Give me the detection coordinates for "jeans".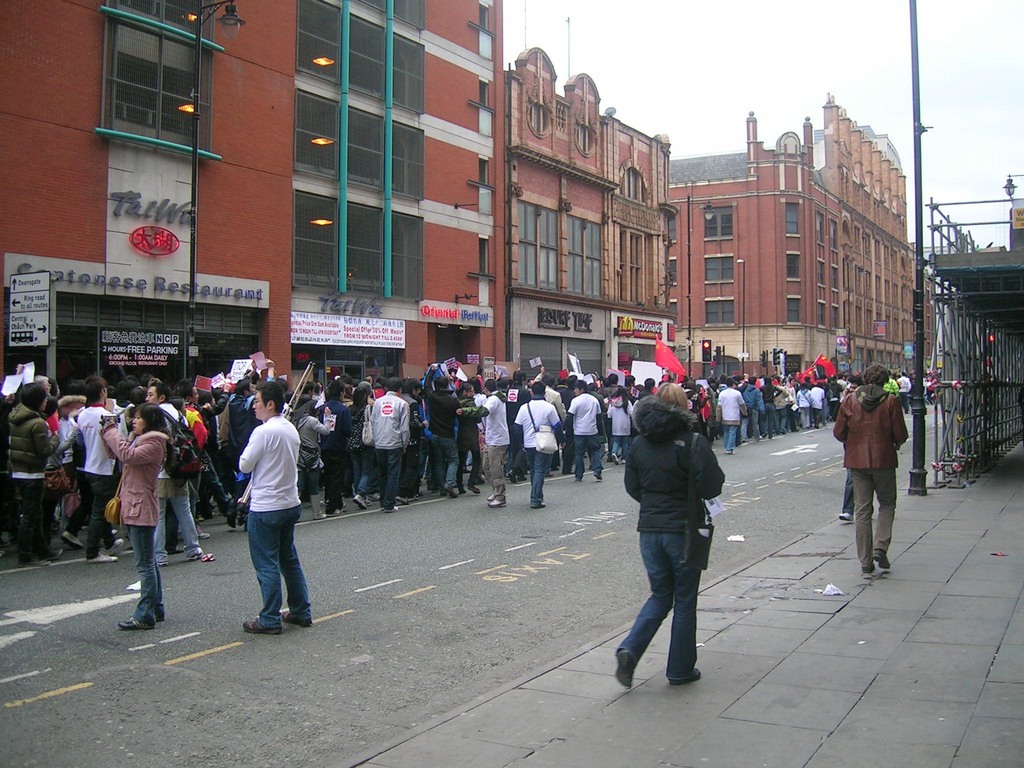
(x1=158, y1=494, x2=203, y2=557).
